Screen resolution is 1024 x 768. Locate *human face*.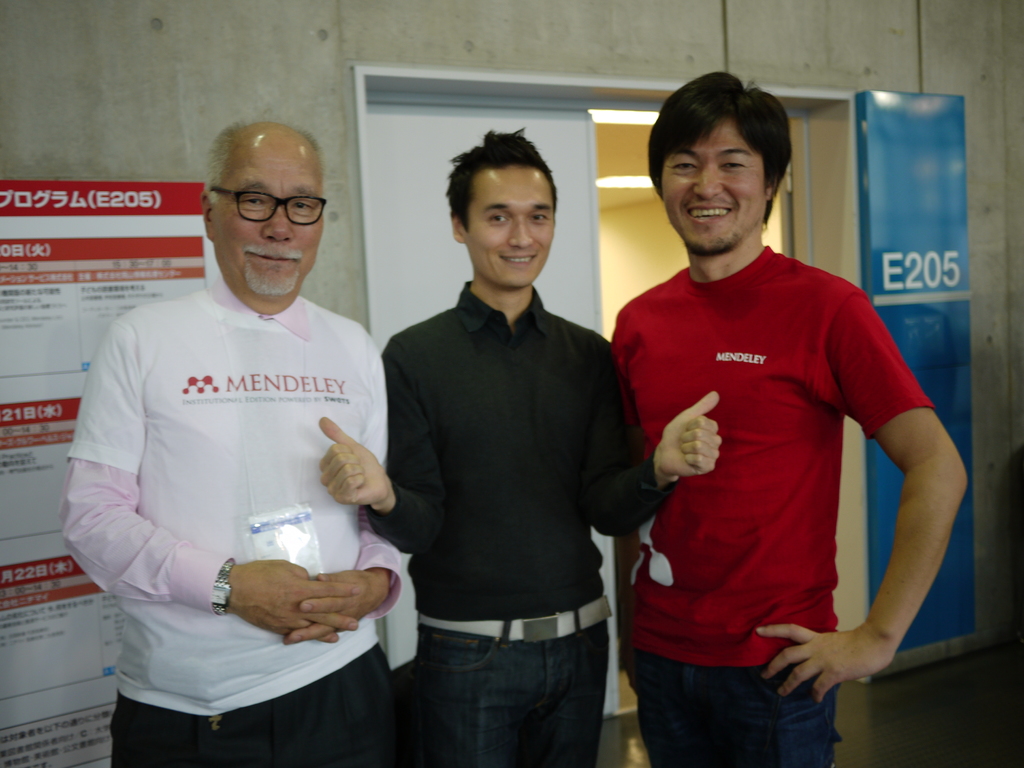
(663, 118, 773, 252).
